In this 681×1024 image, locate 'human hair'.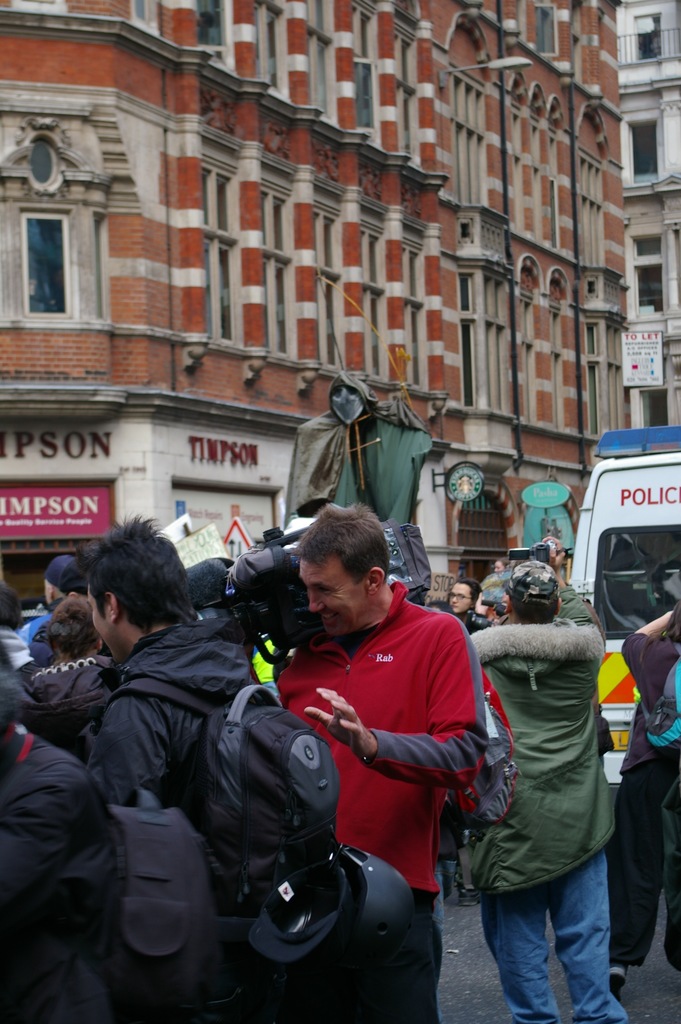
Bounding box: 49, 593, 99, 662.
